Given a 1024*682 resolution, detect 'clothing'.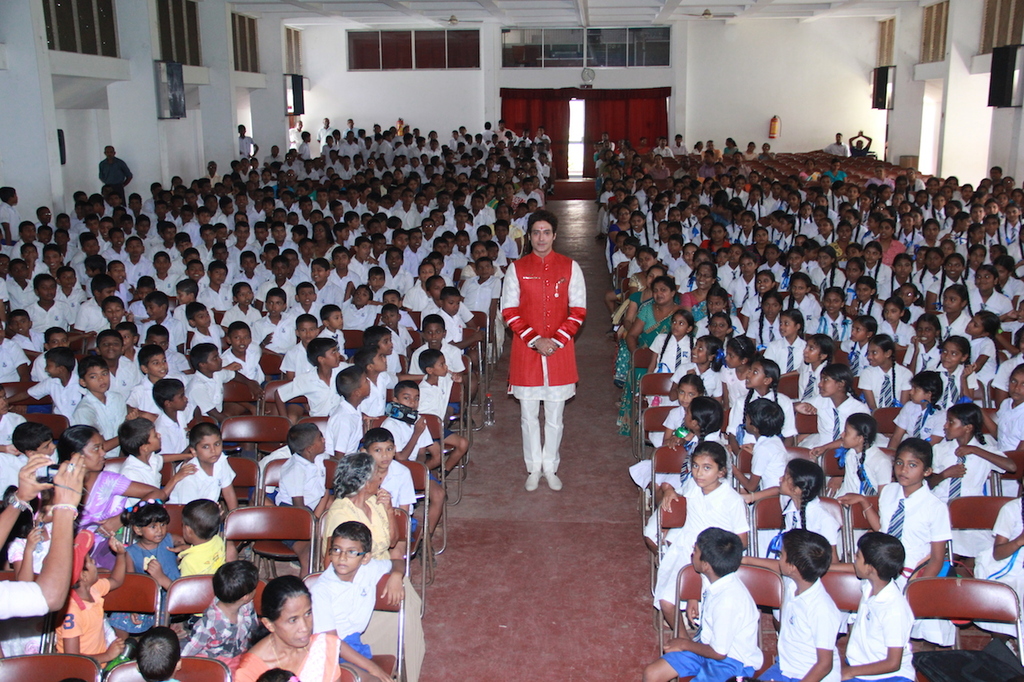
box=[876, 489, 965, 553].
